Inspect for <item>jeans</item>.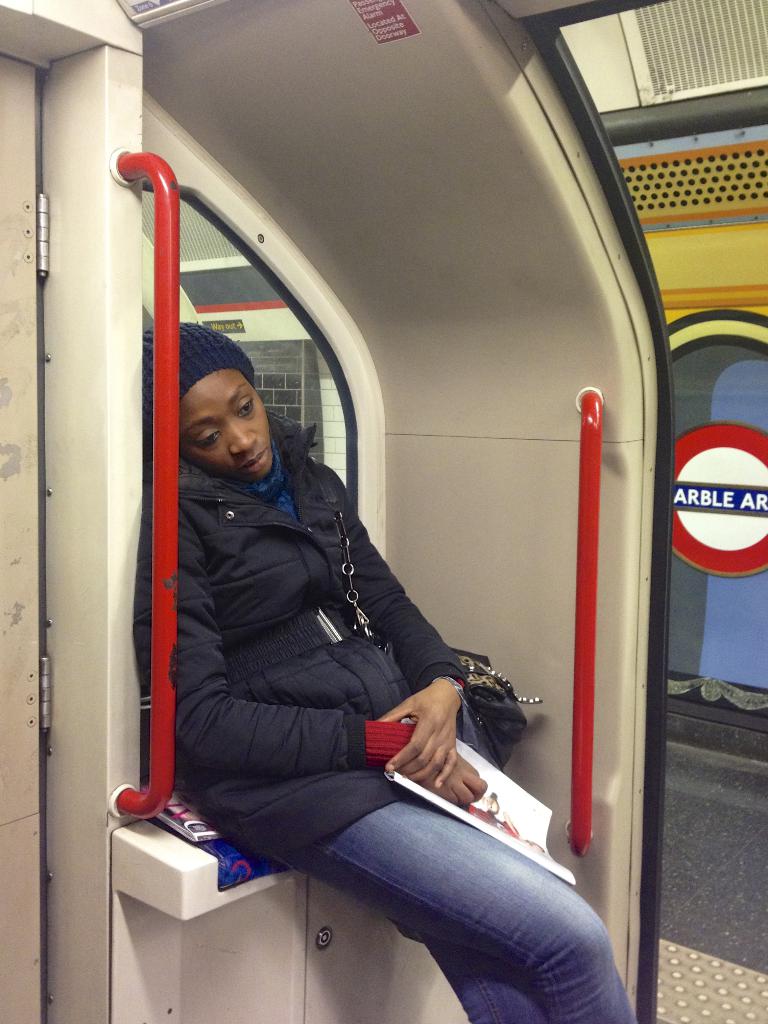
Inspection: select_region(241, 719, 648, 1017).
